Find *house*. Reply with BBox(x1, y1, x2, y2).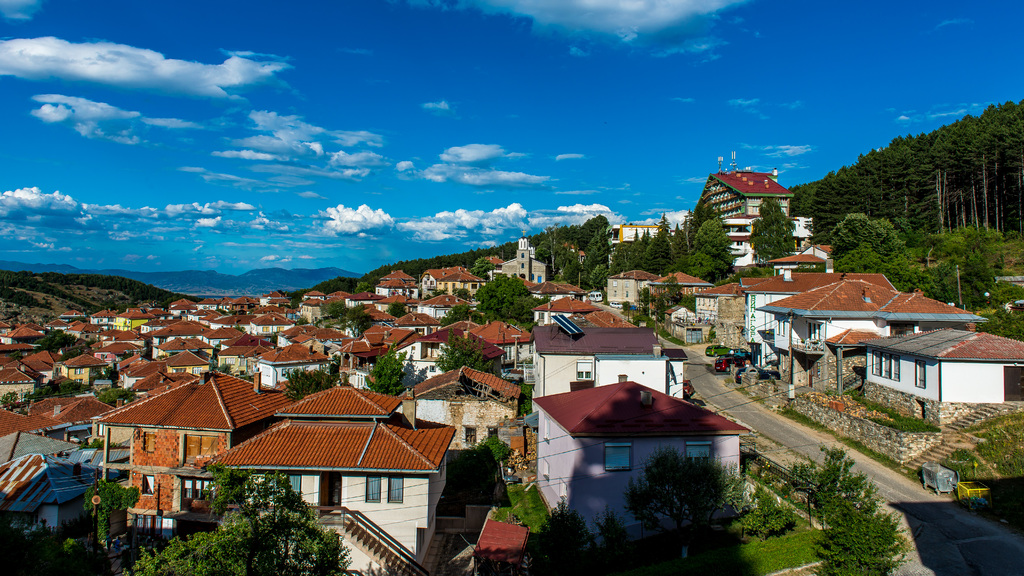
BBox(207, 417, 461, 559).
